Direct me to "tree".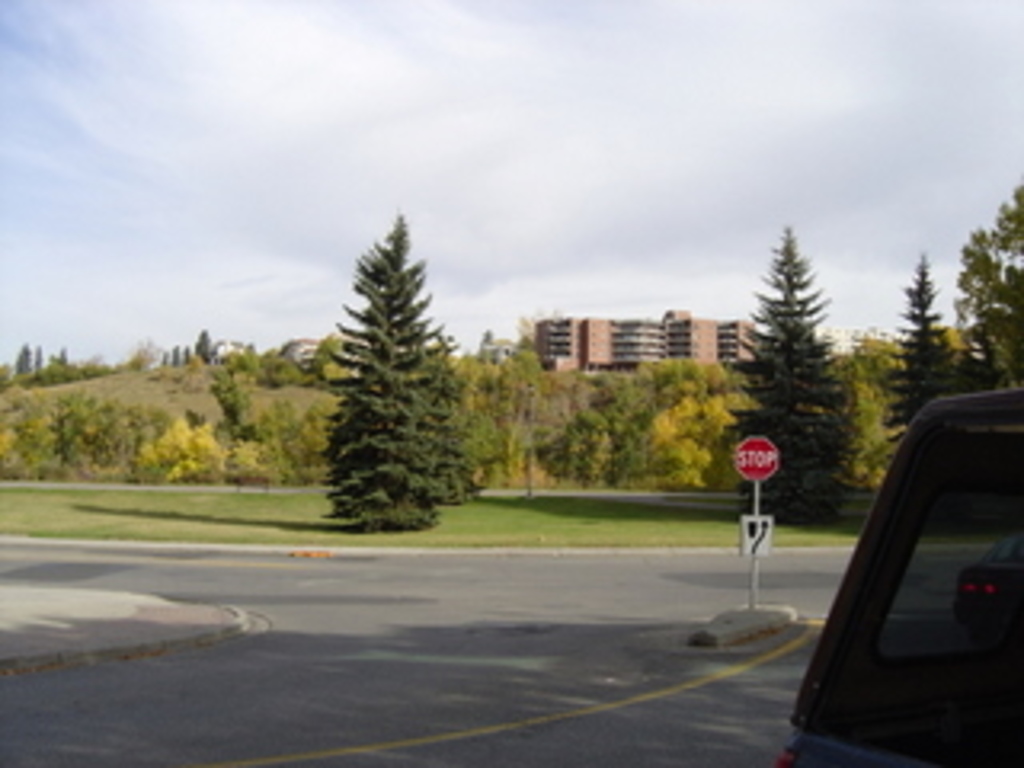
Direction: {"x1": 947, "y1": 176, "x2": 1021, "y2": 371}.
